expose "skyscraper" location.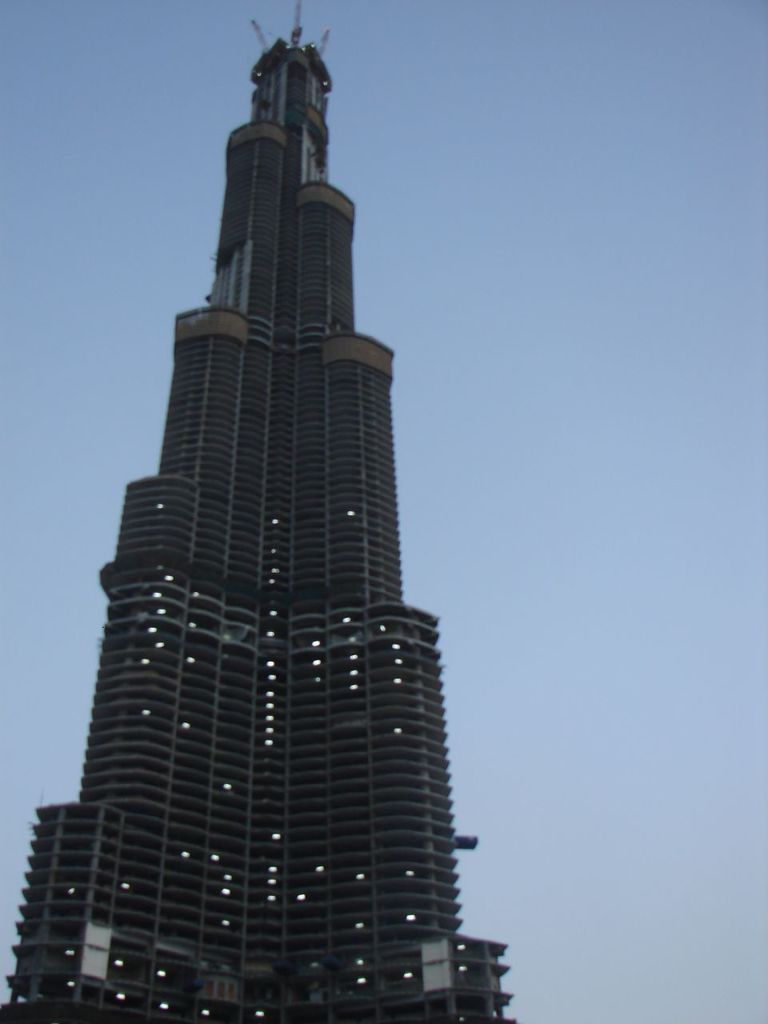
Exposed at 0, 0, 518, 1023.
